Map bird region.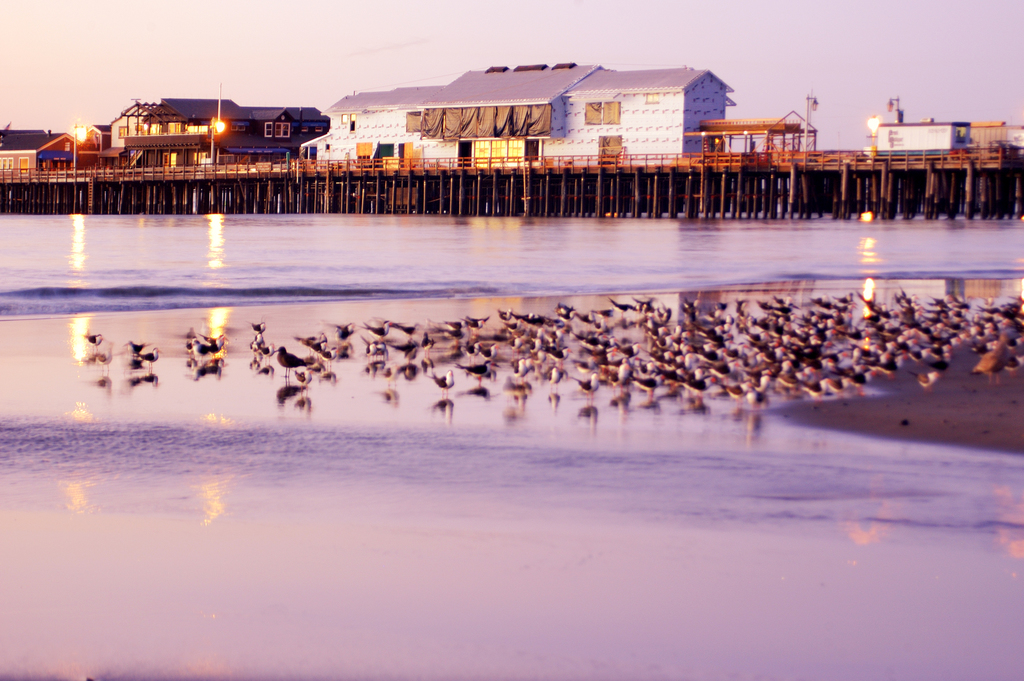
Mapped to box=[94, 334, 111, 381].
